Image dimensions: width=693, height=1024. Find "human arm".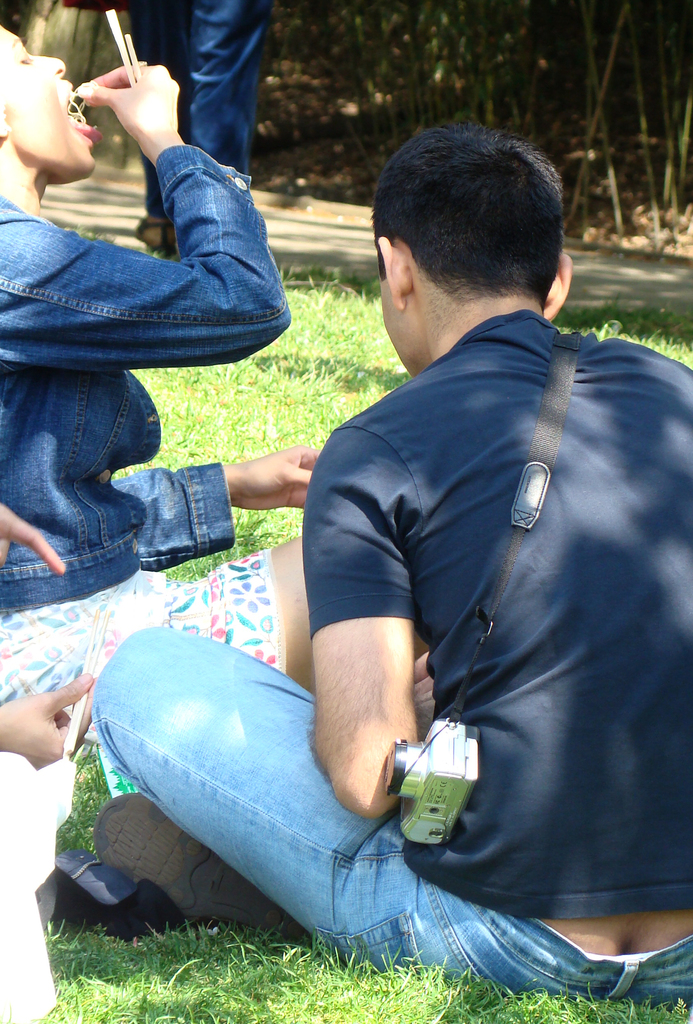
select_region(298, 435, 438, 824).
